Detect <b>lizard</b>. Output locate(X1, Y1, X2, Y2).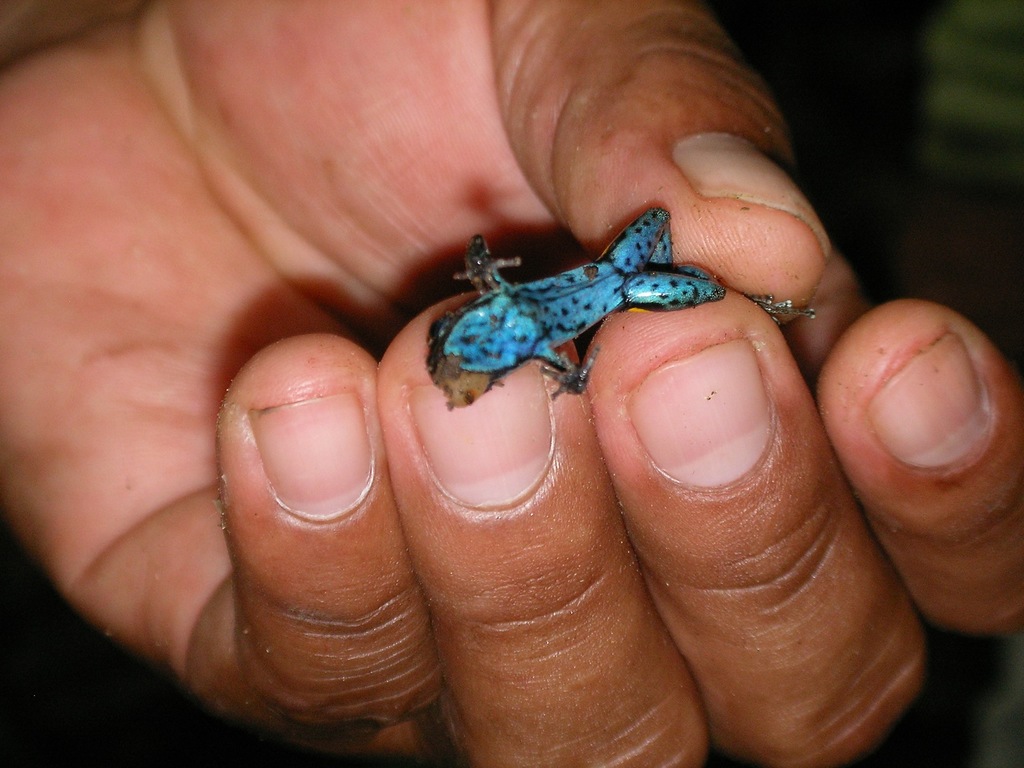
locate(417, 218, 754, 452).
